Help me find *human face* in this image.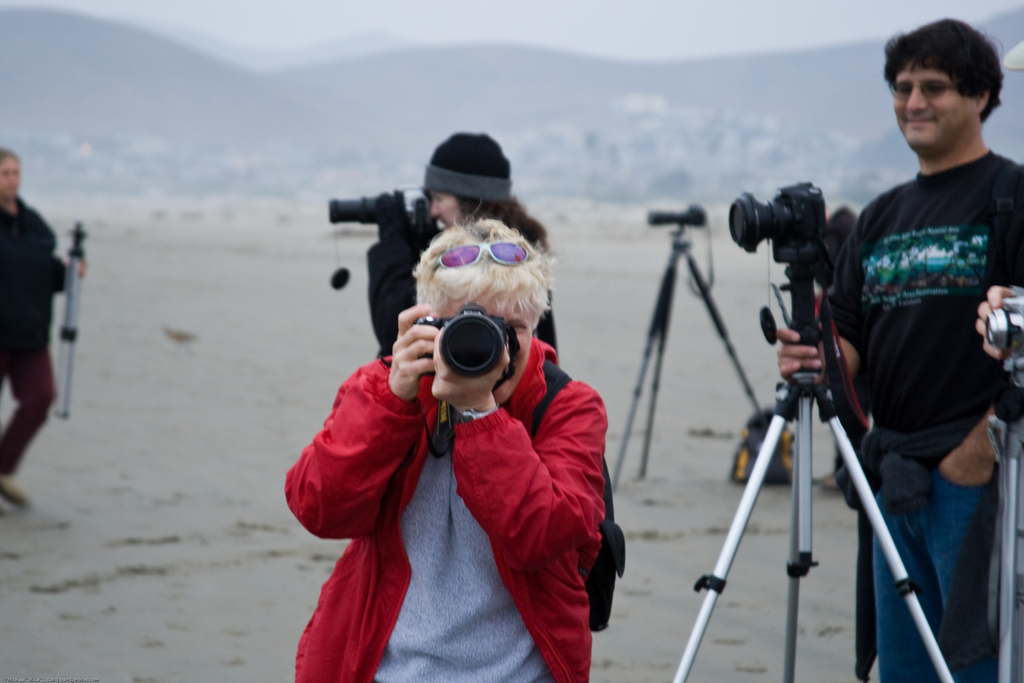
Found it: x1=437, y1=295, x2=536, y2=404.
